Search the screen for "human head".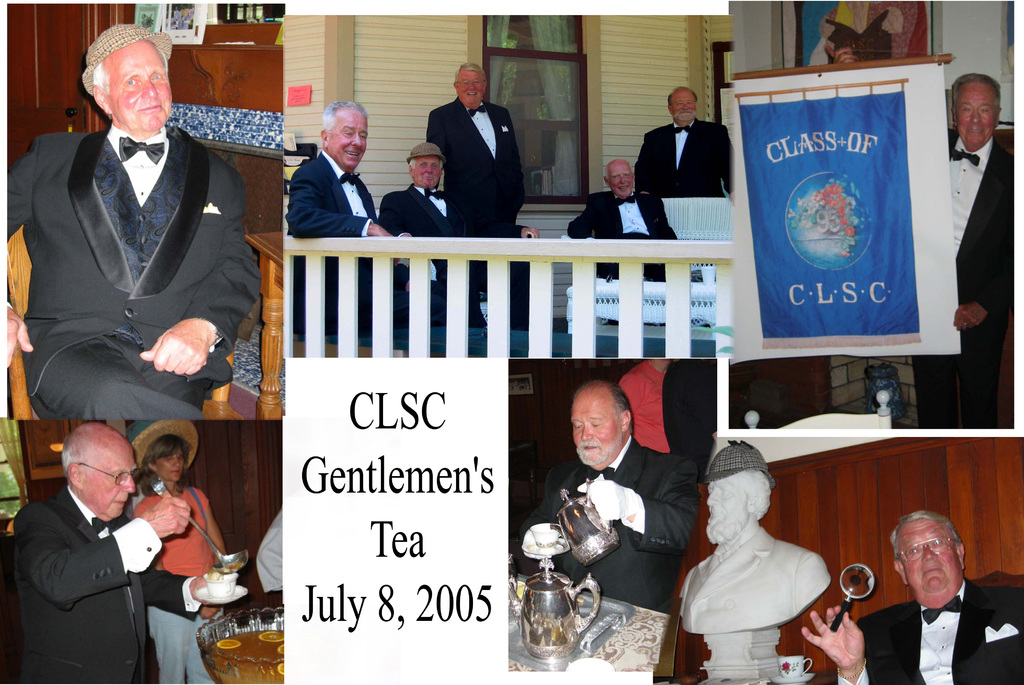
Found at locate(894, 509, 963, 596).
